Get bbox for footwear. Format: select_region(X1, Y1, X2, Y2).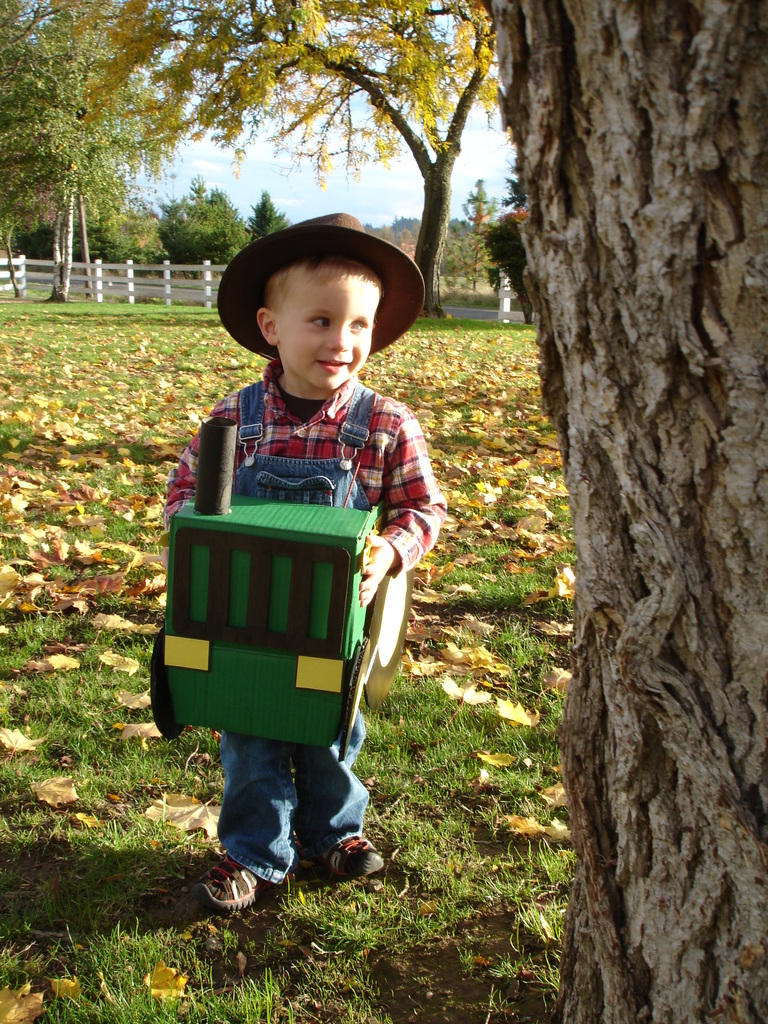
select_region(195, 854, 261, 912).
